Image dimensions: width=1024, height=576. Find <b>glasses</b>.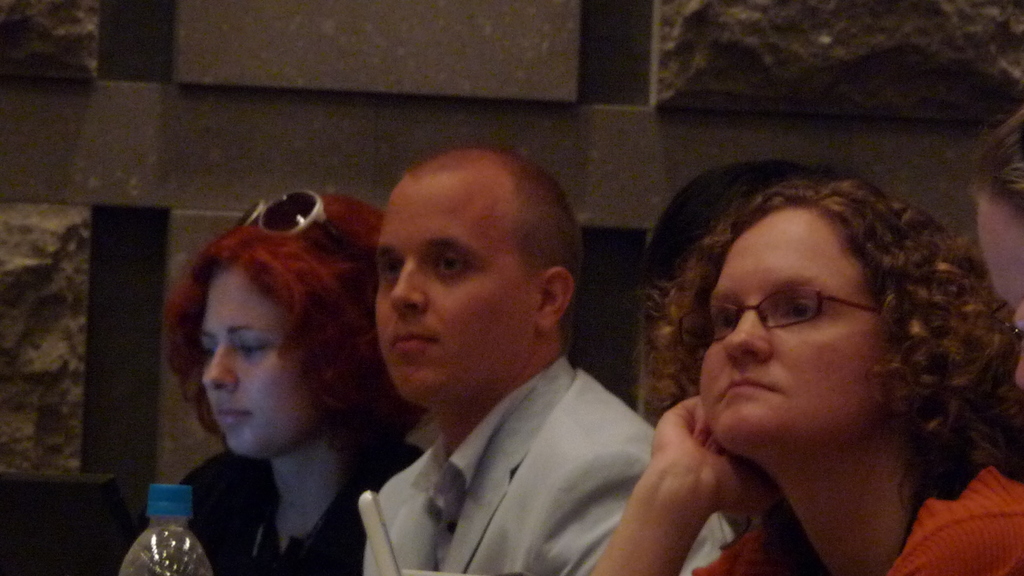
[234,187,365,259].
